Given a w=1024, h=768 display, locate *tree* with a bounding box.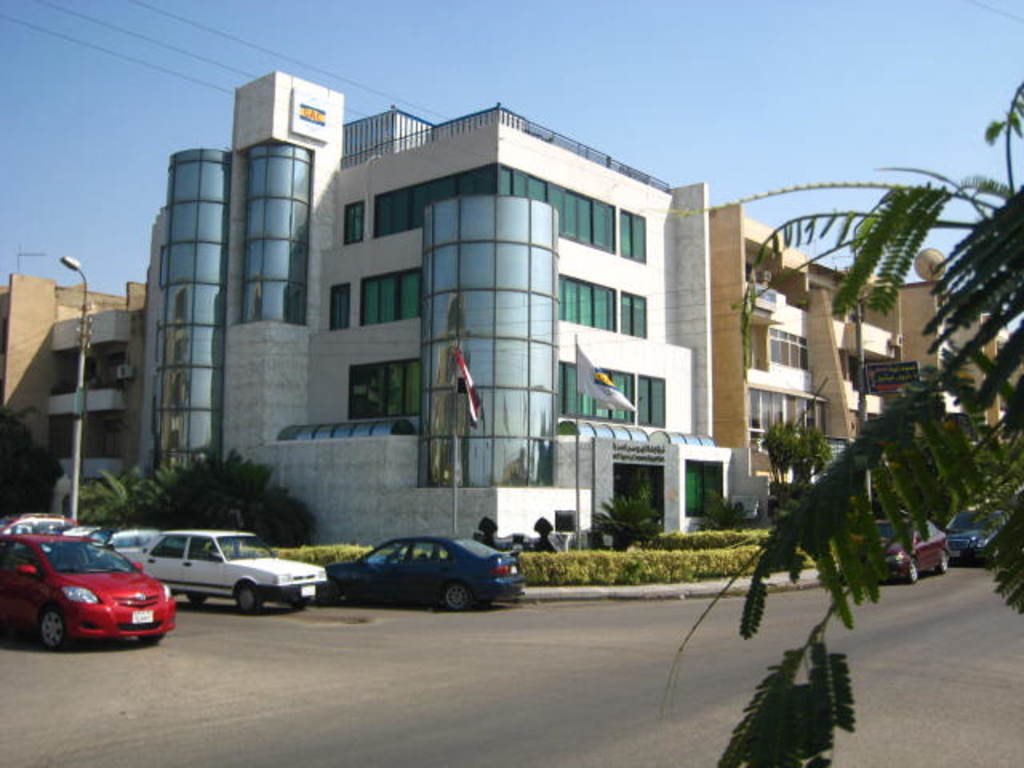
Located: detection(0, 410, 64, 523).
